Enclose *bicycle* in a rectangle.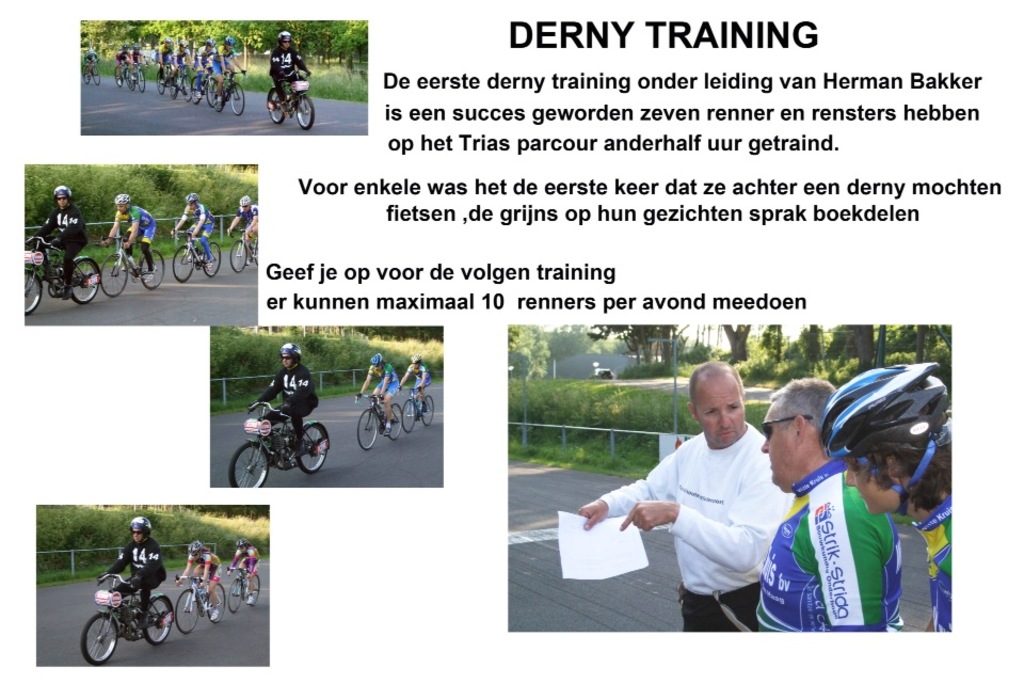
(x1=355, y1=385, x2=404, y2=454).
